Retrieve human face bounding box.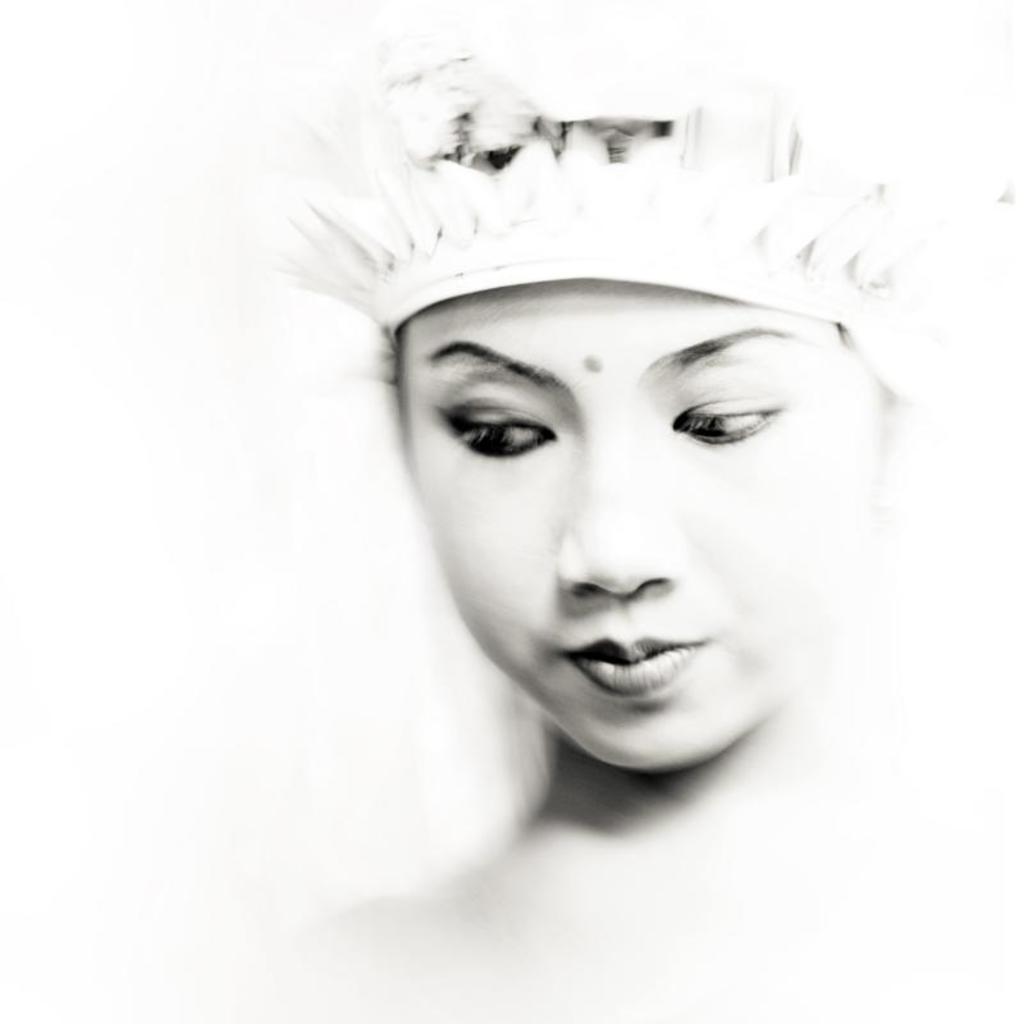
Bounding box: x1=392, y1=280, x2=900, y2=778.
